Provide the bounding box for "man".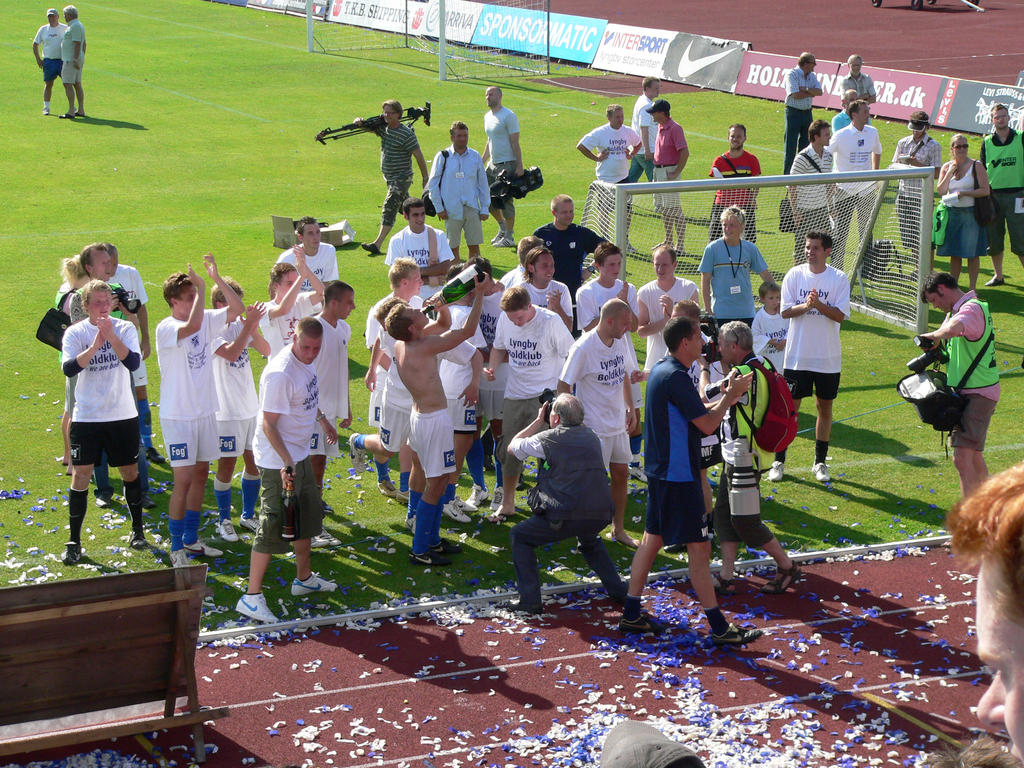
locate(52, 275, 149, 573).
